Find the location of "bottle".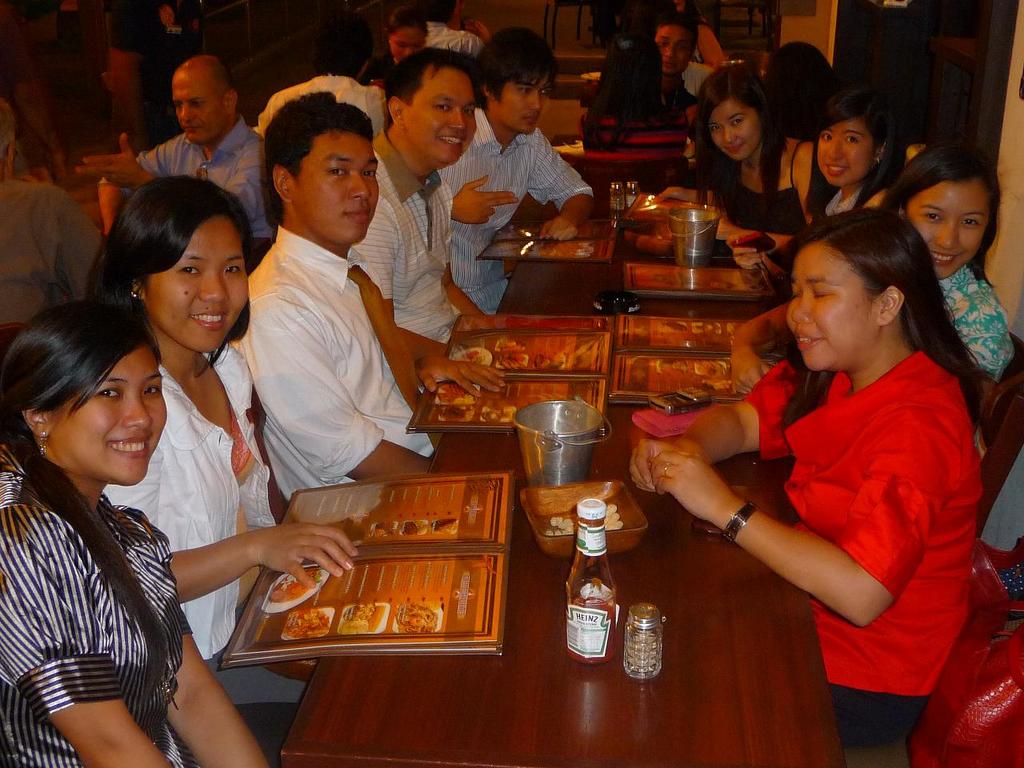
Location: l=621, t=604, r=662, b=680.
